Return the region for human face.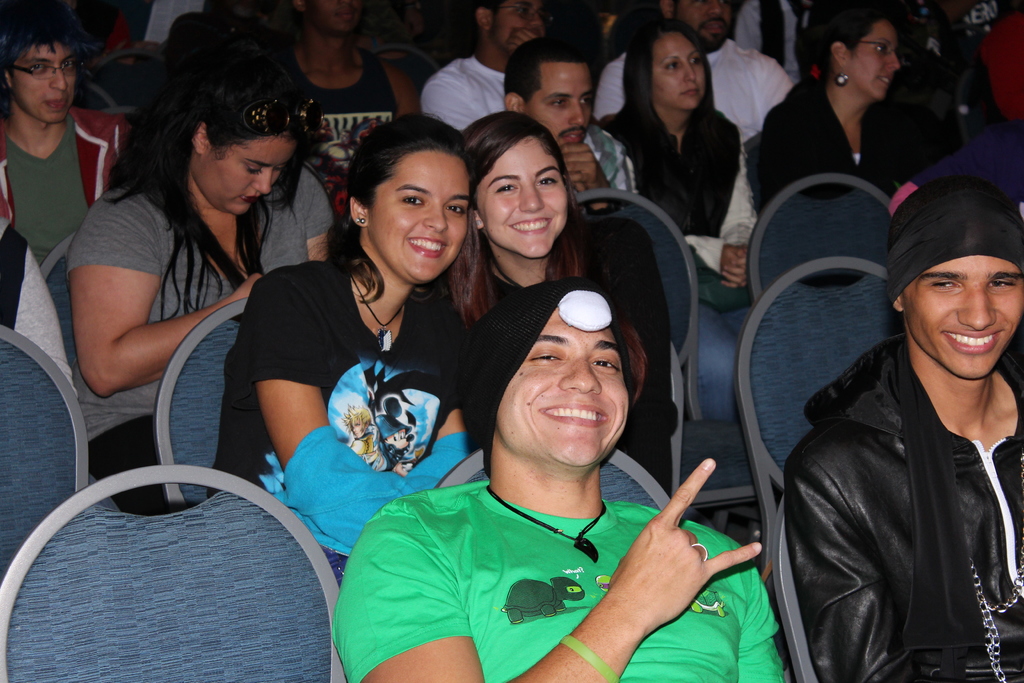
bbox=(305, 0, 364, 29).
